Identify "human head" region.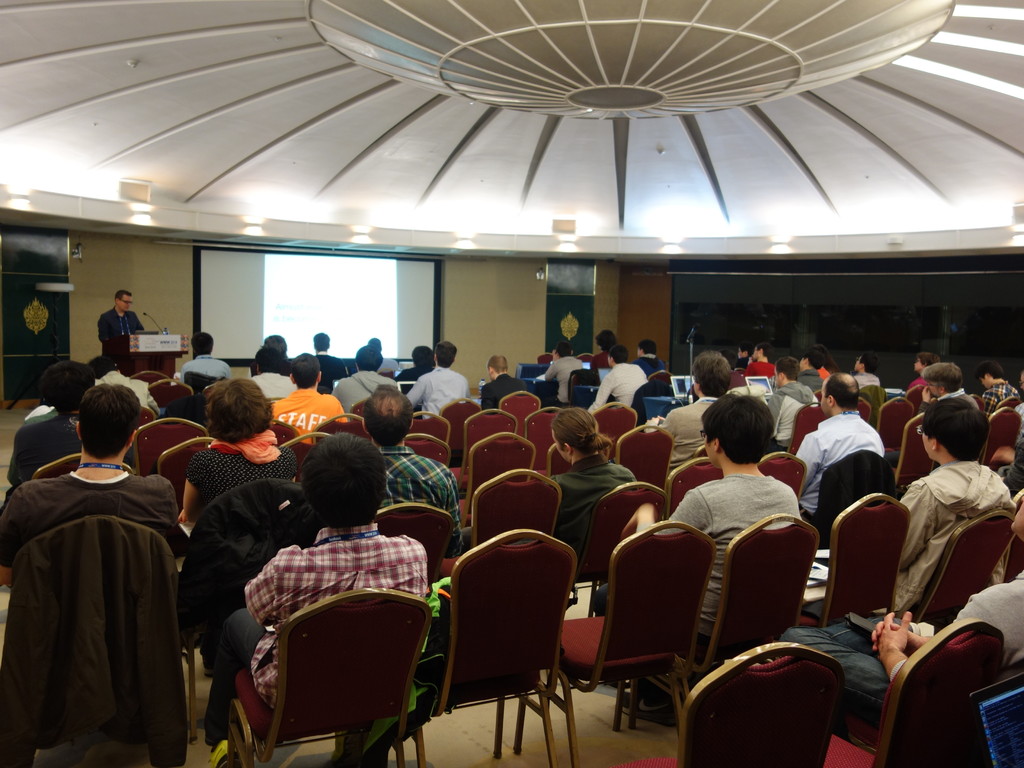
Region: rect(354, 344, 382, 369).
